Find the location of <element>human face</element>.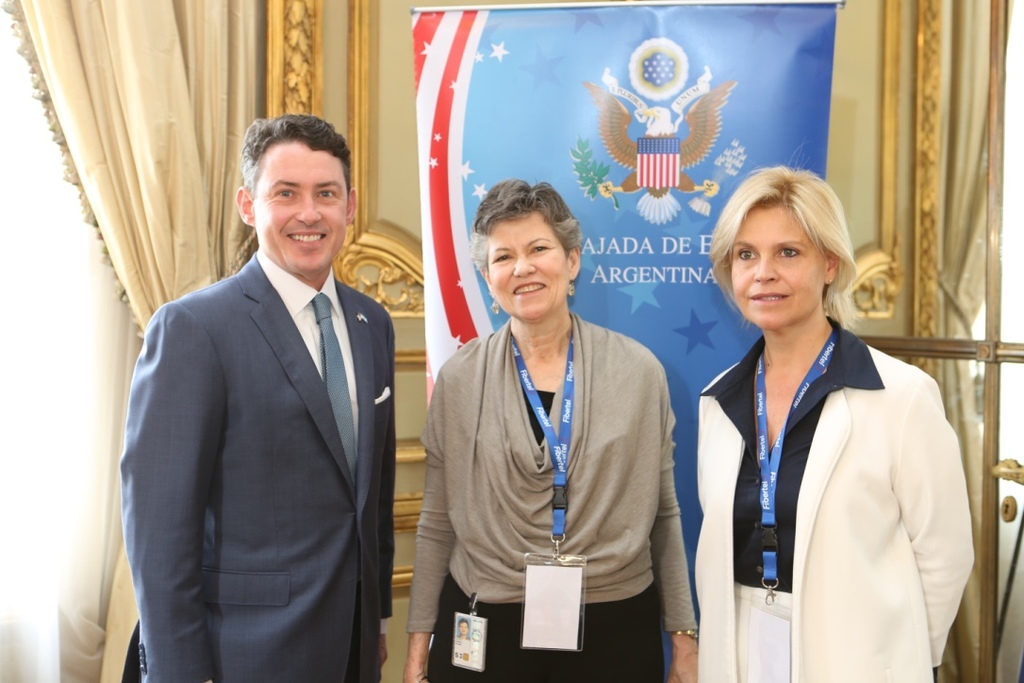
Location: bbox=[484, 208, 574, 317].
